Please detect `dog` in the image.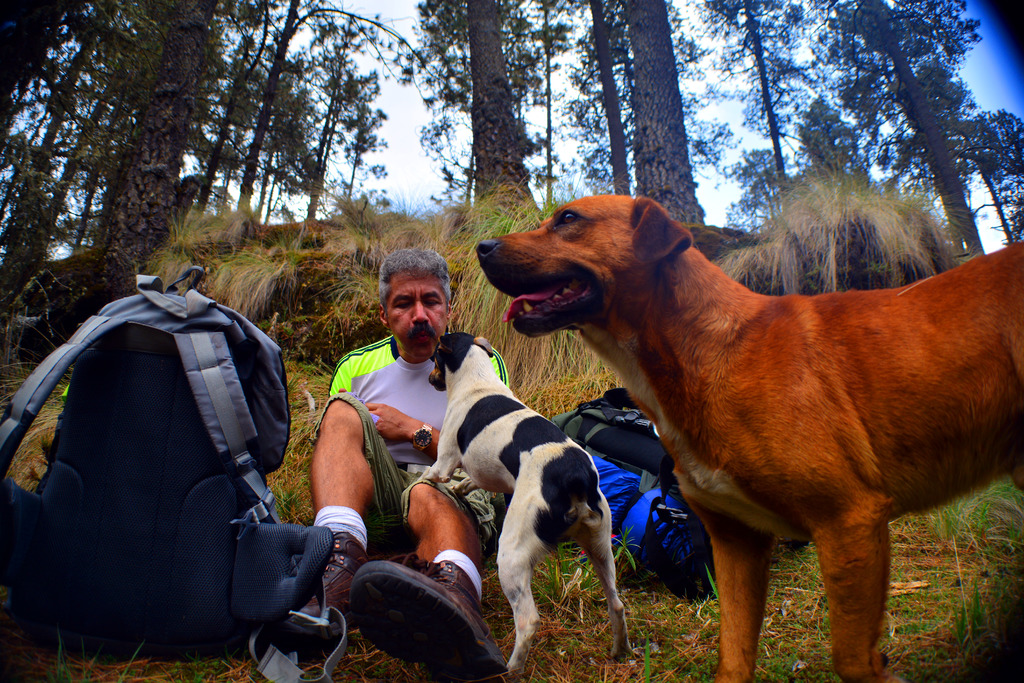
{"x1": 472, "y1": 195, "x2": 1023, "y2": 682}.
